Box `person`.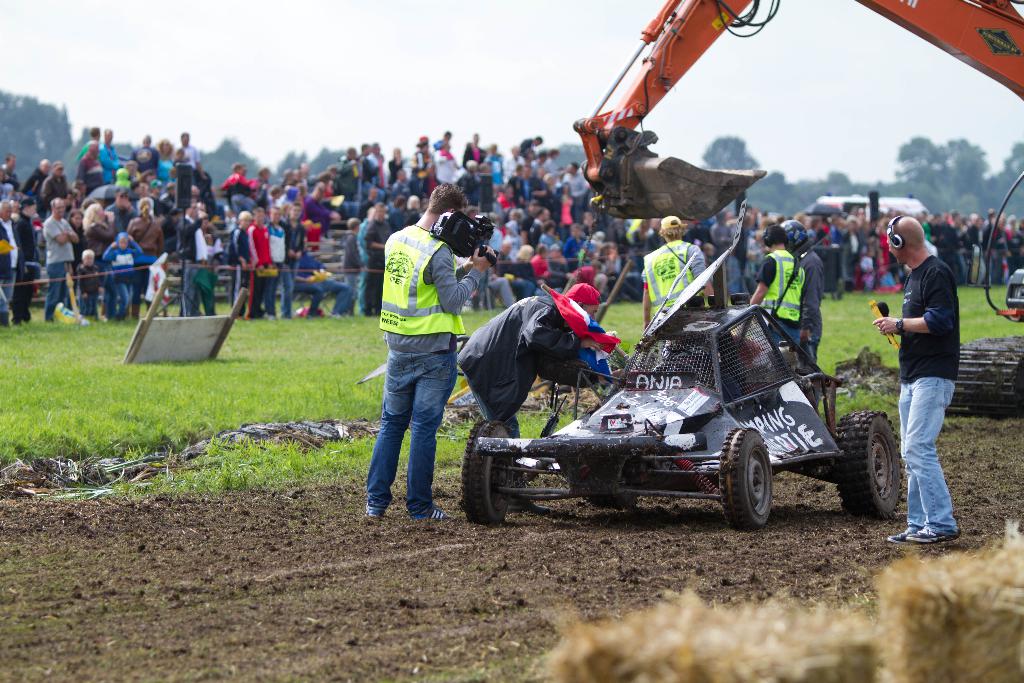
781/218/822/360.
